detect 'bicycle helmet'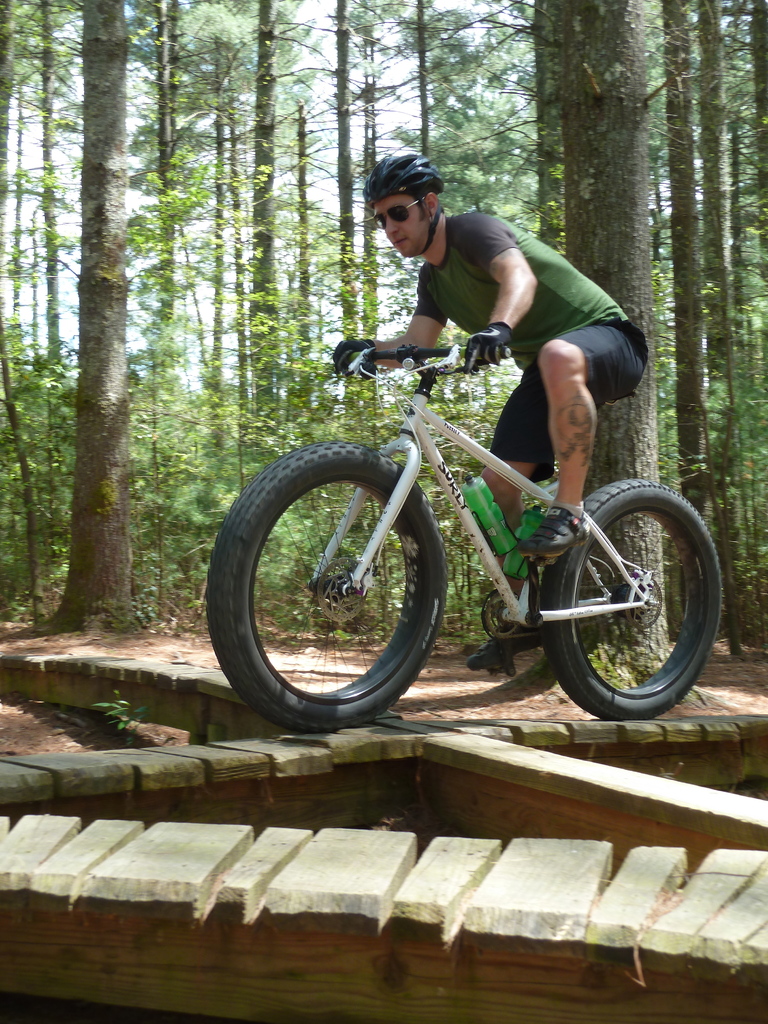
(361,152,440,197)
